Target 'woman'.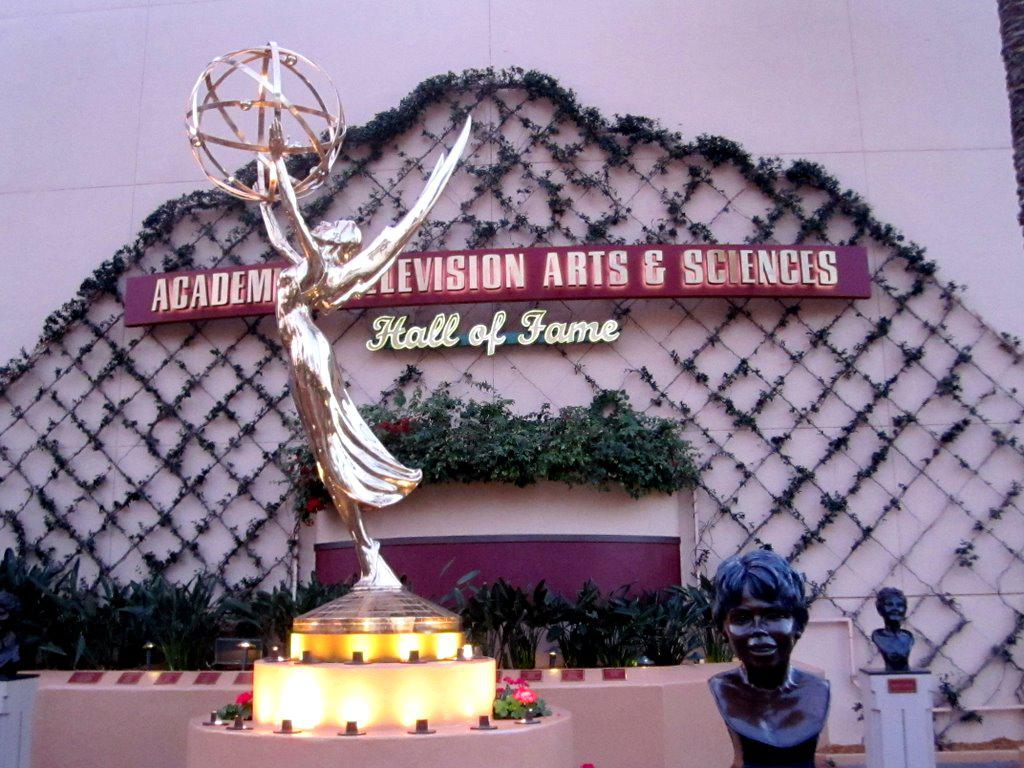
Target region: bbox=(260, 112, 477, 633).
